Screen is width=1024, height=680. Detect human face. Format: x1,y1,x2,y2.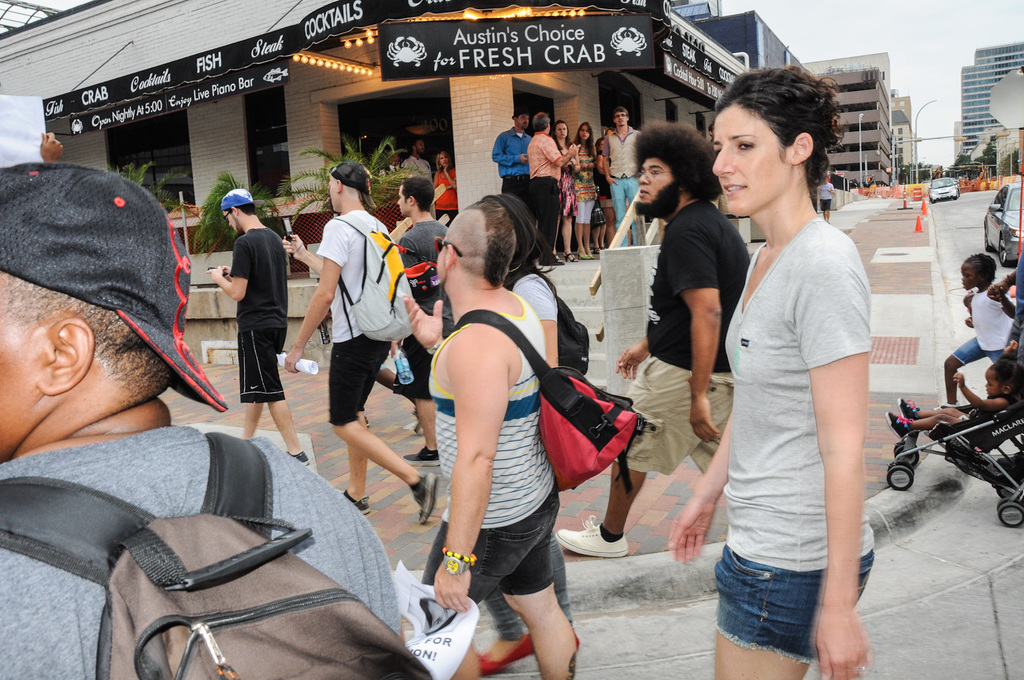
961,264,984,290.
